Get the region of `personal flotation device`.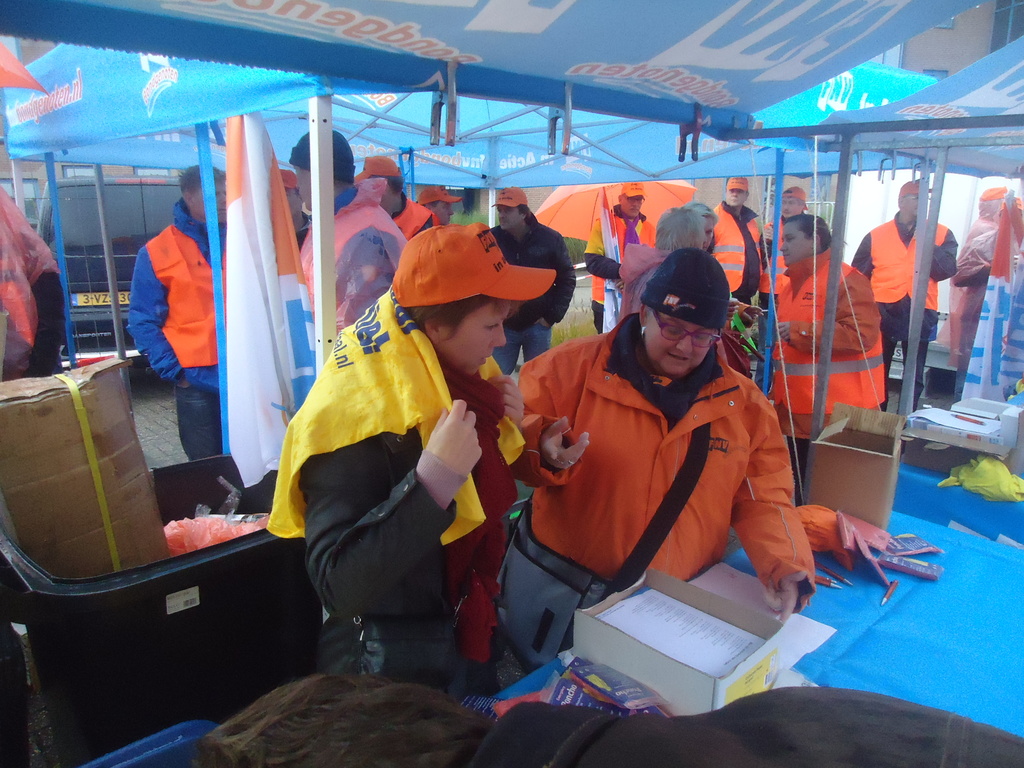
(x1=141, y1=206, x2=236, y2=370).
